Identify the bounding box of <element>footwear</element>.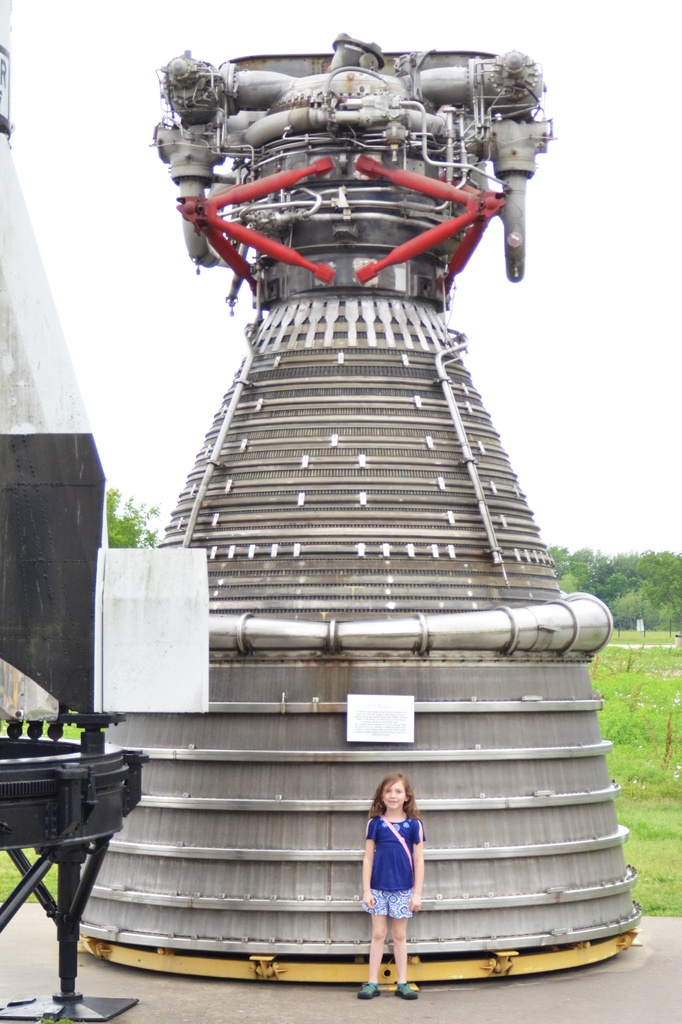
left=354, top=979, right=377, bottom=998.
